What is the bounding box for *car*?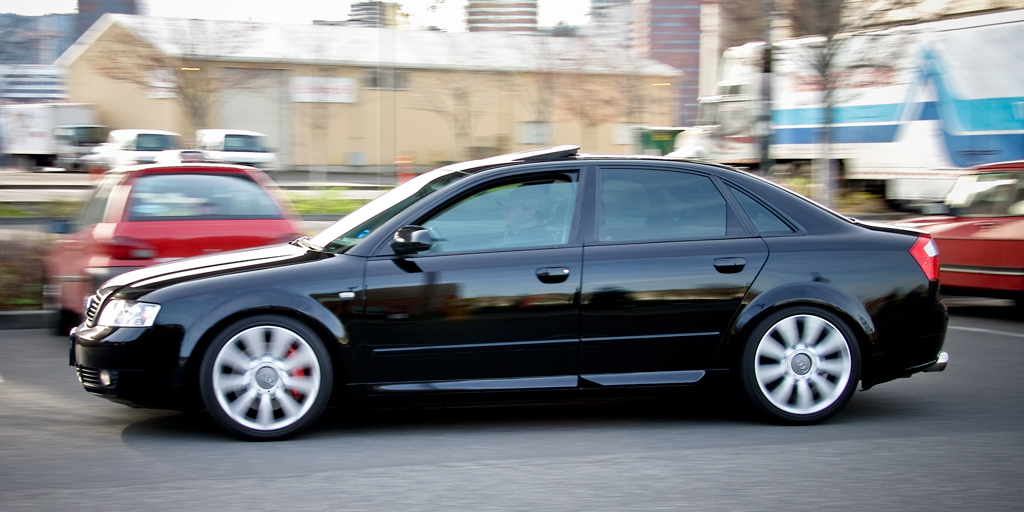
<region>101, 130, 188, 174</region>.
